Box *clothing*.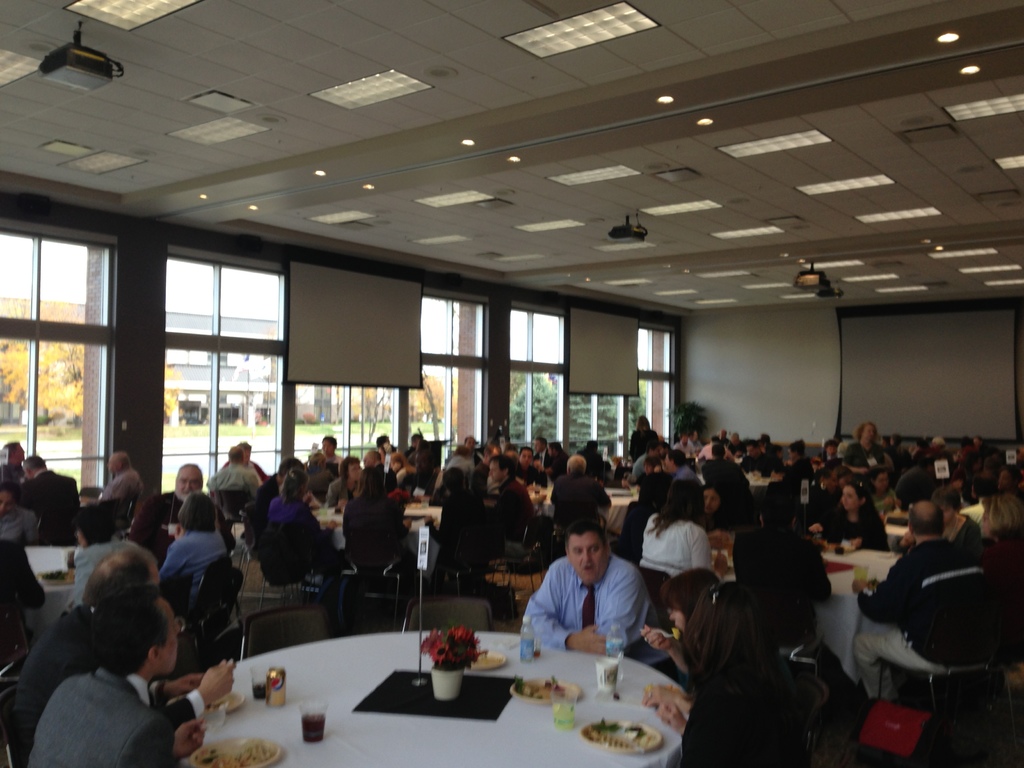
(x1=202, y1=461, x2=257, y2=517).
